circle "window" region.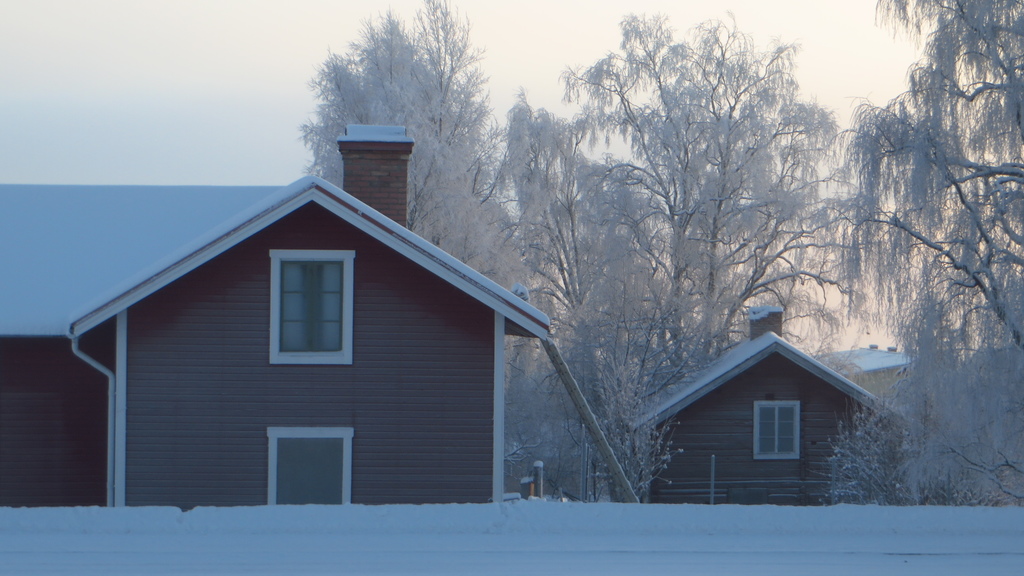
Region: region(259, 235, 349, 365).
